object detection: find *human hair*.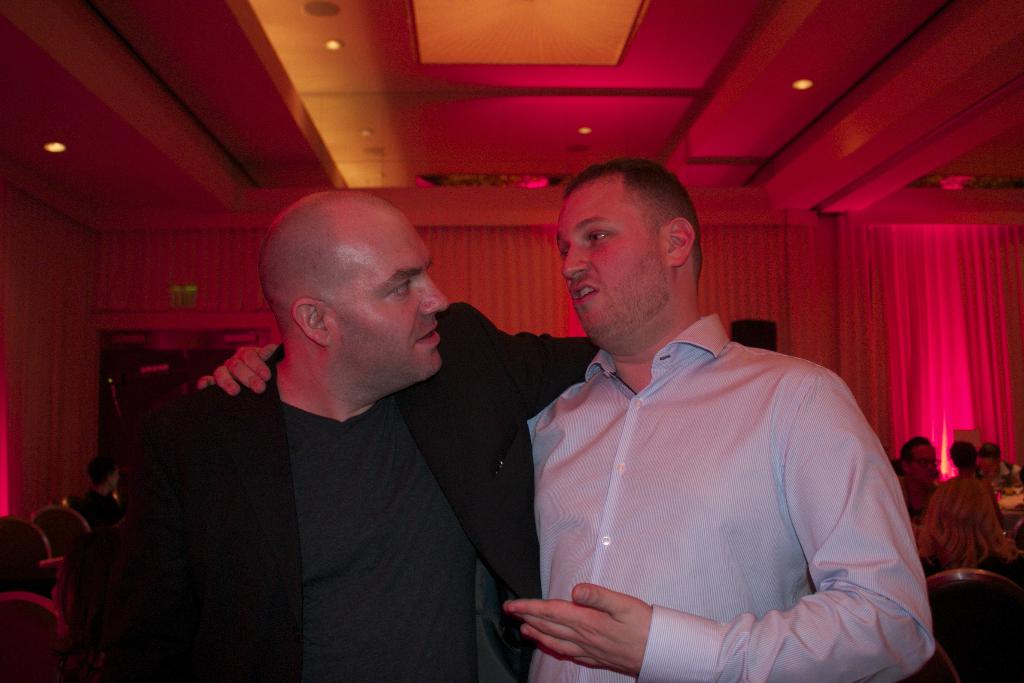
(979,443,1003,460).
